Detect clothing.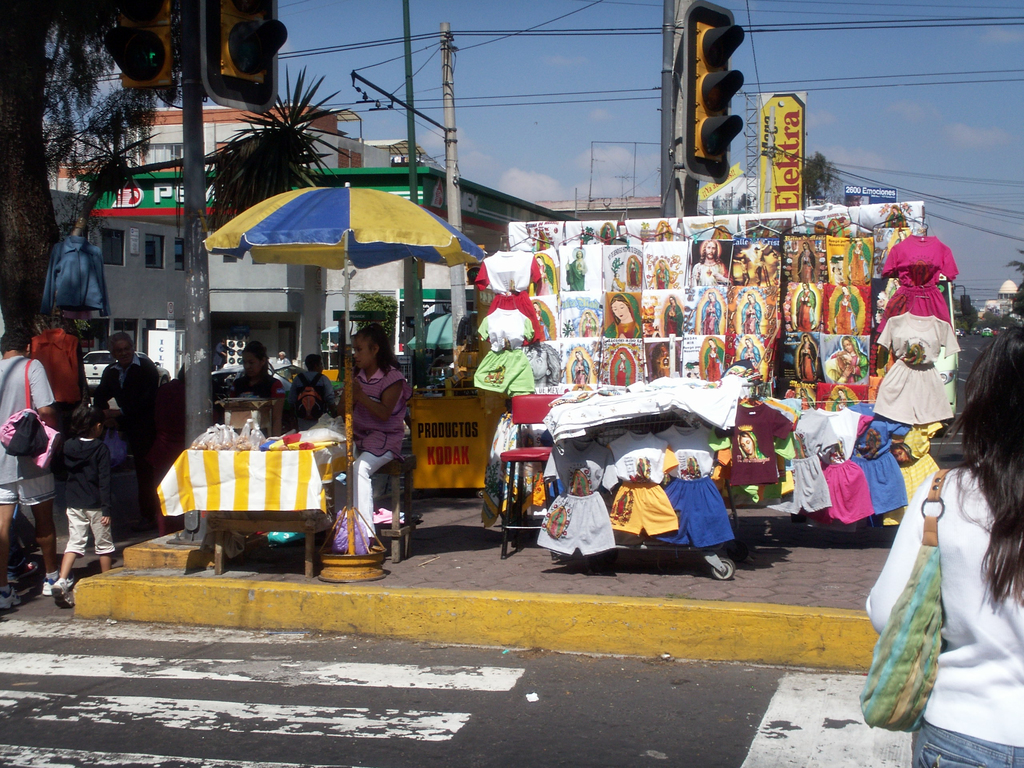
Detected at {"x1": 483, "y1": 351, "x2": 531, "y2": 395}.
